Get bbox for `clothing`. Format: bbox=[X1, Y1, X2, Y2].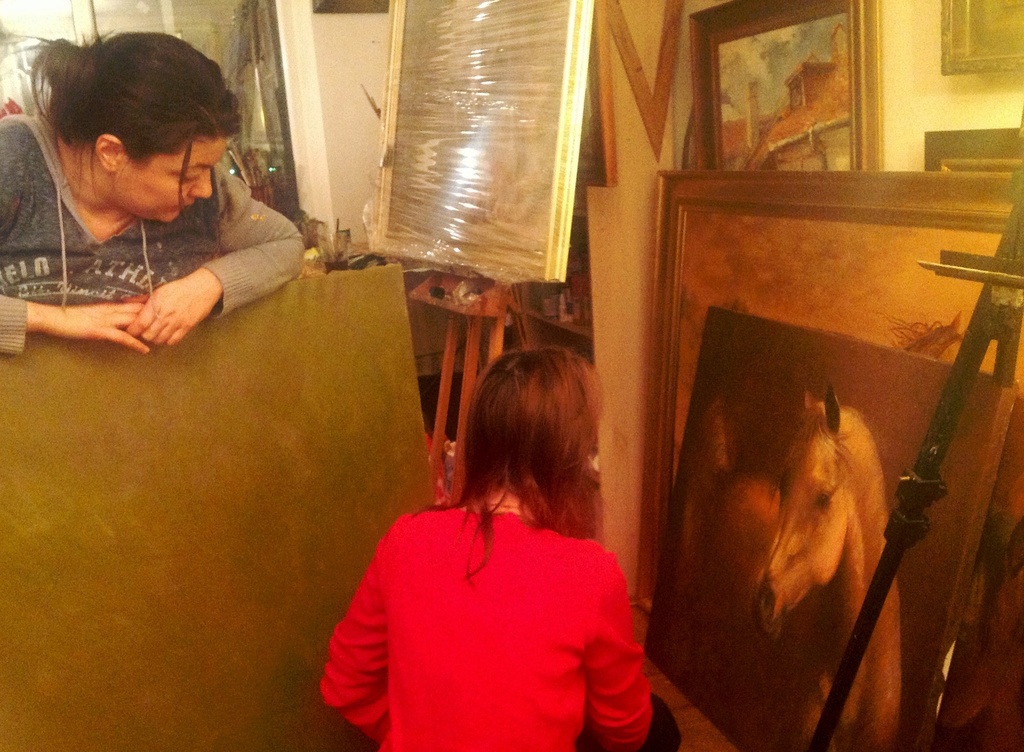
bbox=[335, 469, 648, 741].
